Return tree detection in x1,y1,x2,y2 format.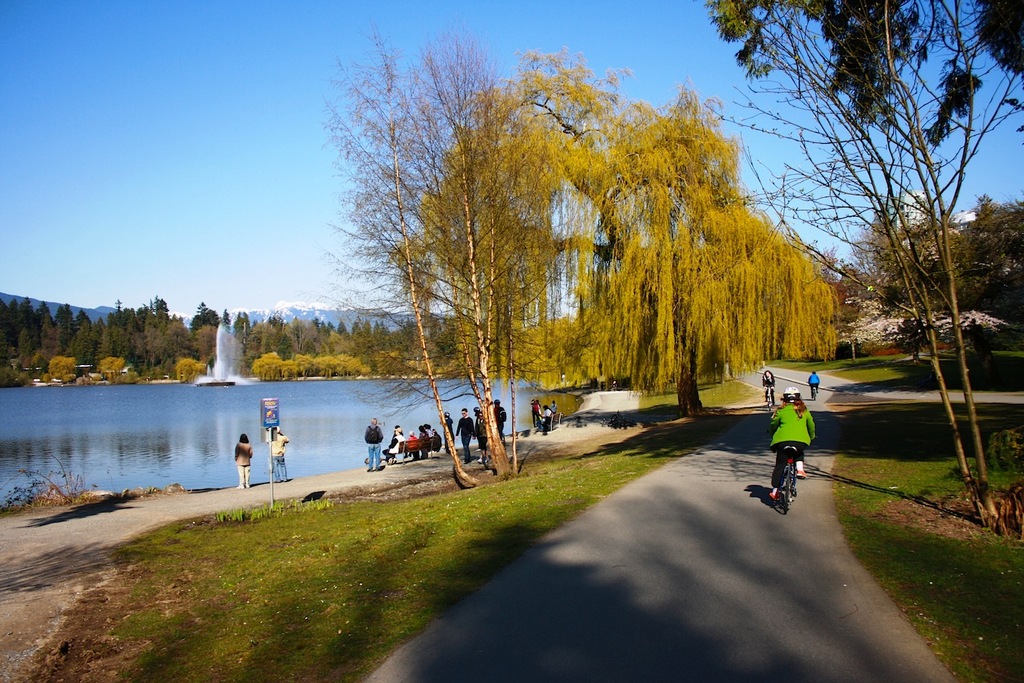
412,12,570,491.
